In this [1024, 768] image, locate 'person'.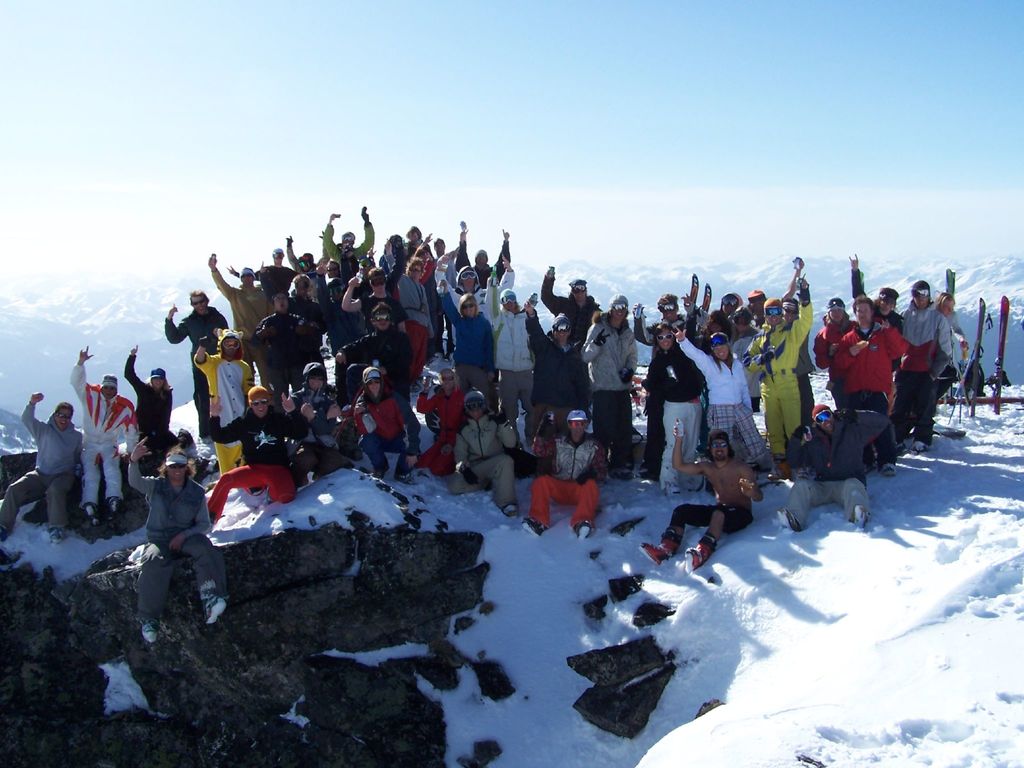
Bounding box: Rect(200, 381, 307, 531).
